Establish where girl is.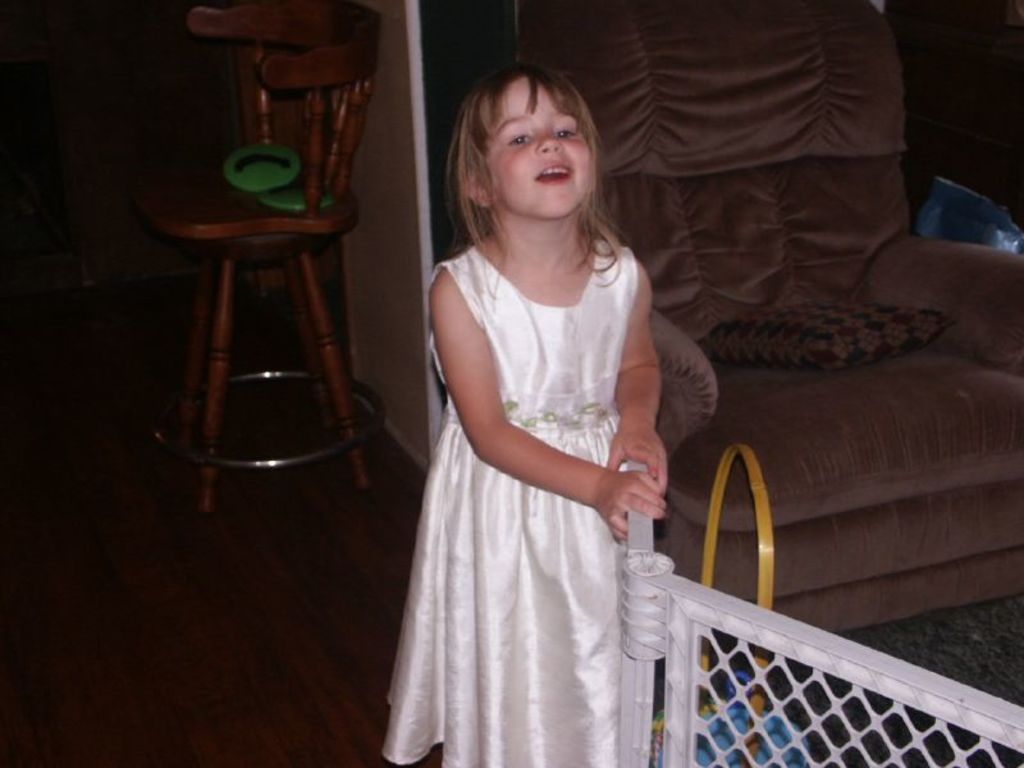
Established at (378,56,672,767).
